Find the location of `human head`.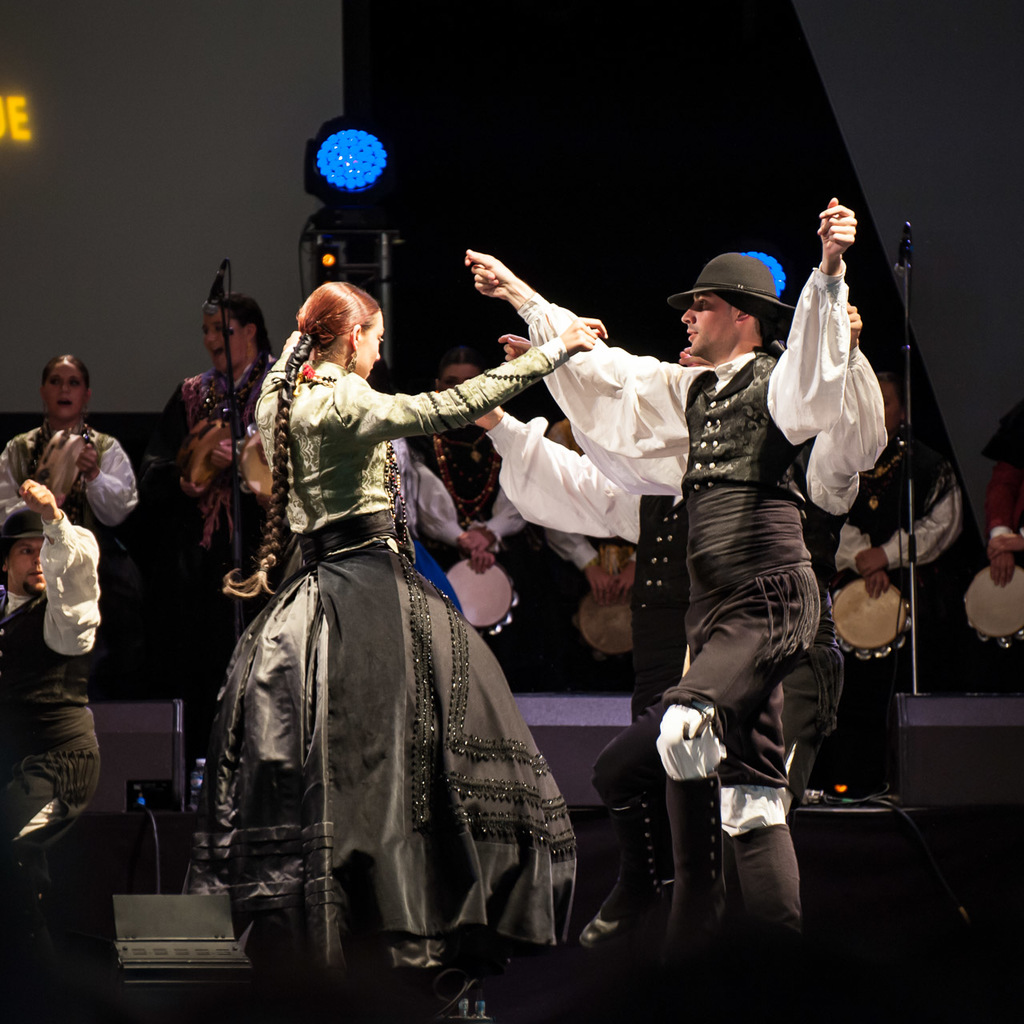
Location: left=878, top=373, right=905, bottom=434.
